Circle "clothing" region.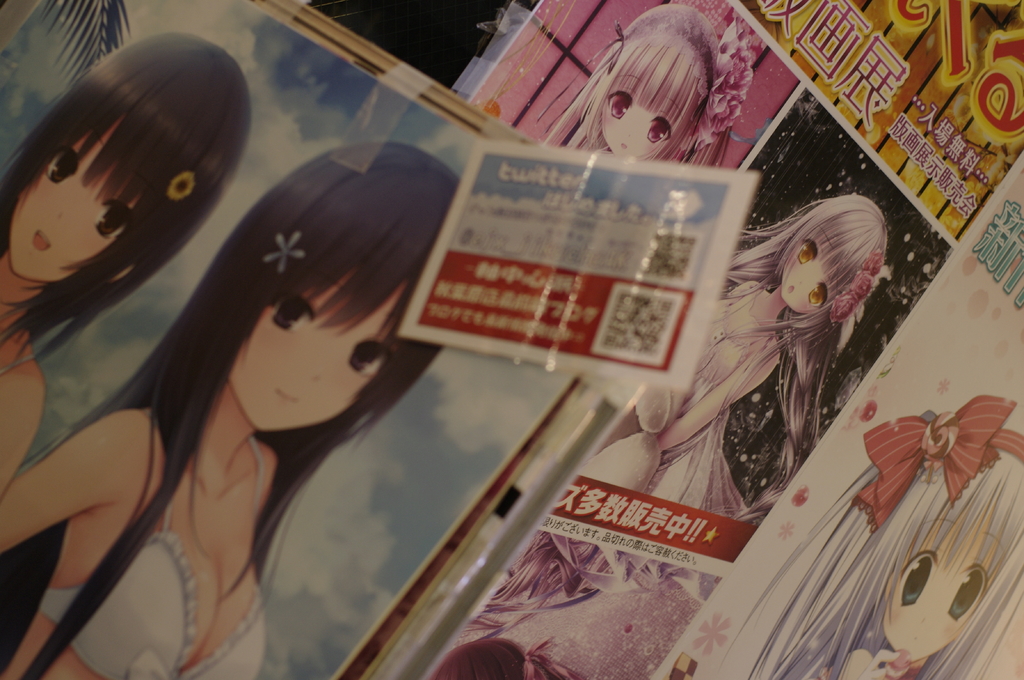
Region: Rect(657, 282, 756, 517).
